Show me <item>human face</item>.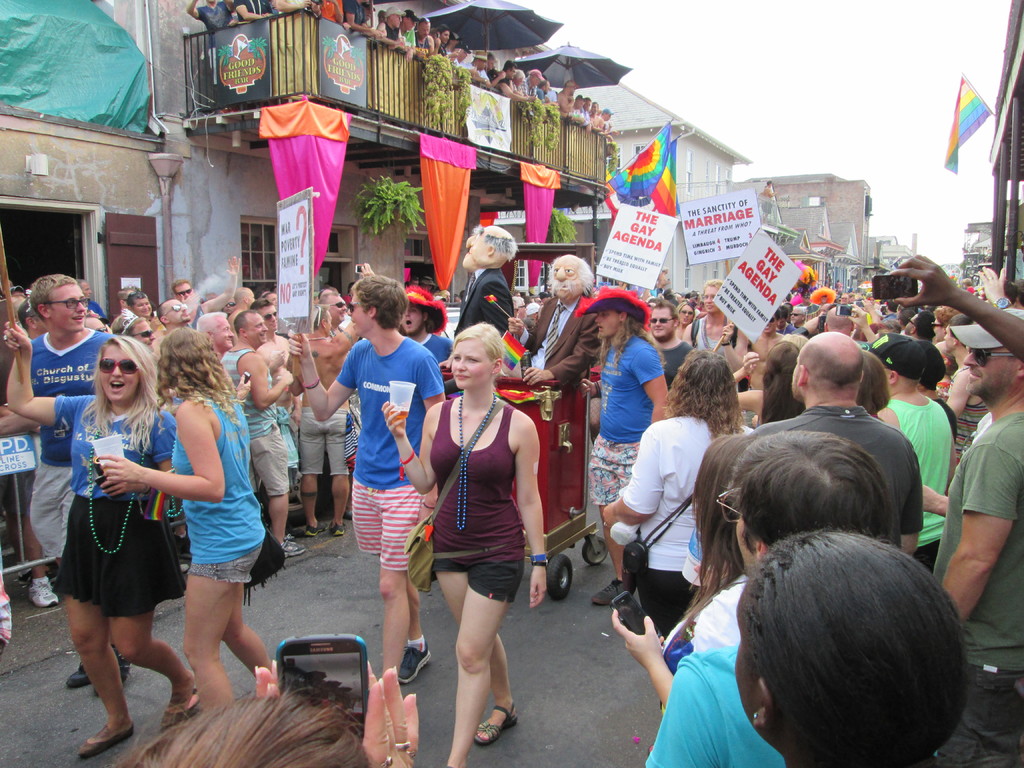
<item>human face</item> is here: x1=174 y1=284 x2=194 y2=299.
